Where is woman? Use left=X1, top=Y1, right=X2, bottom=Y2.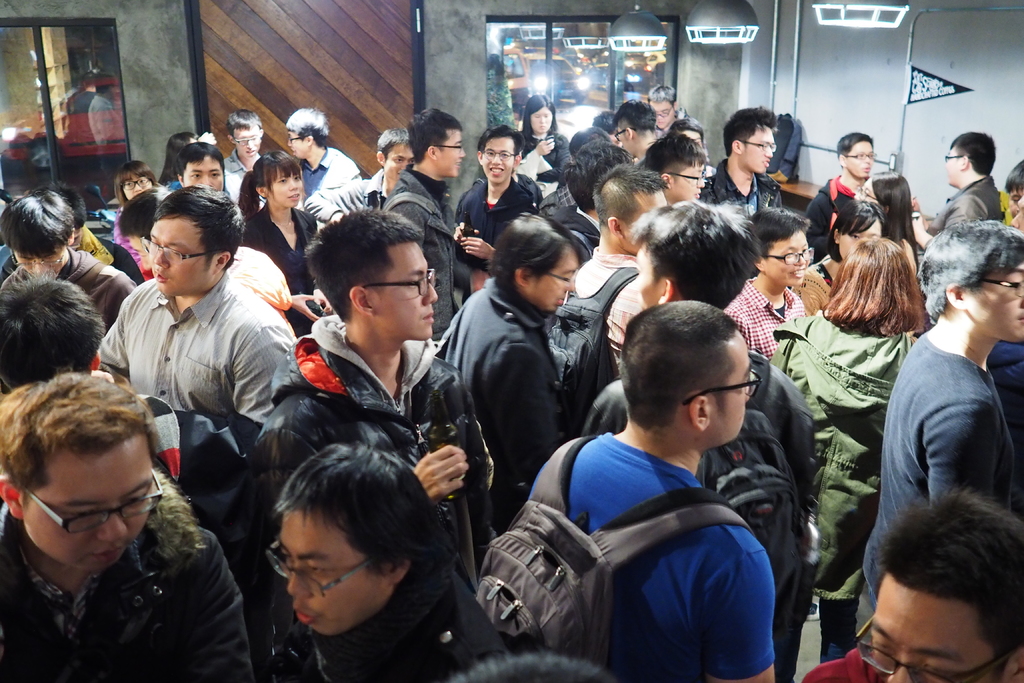
left=762, top=233, right=929, bottom=657.
